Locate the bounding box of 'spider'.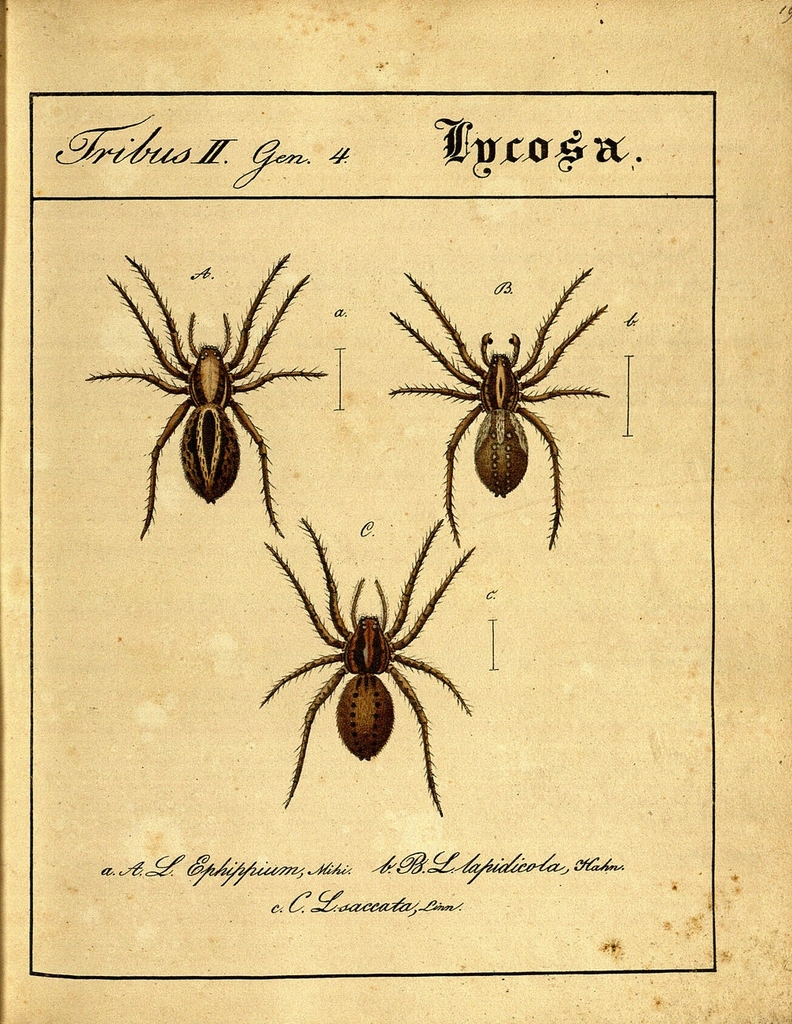
Bounding box: detection(389, 279, 607, 539).
